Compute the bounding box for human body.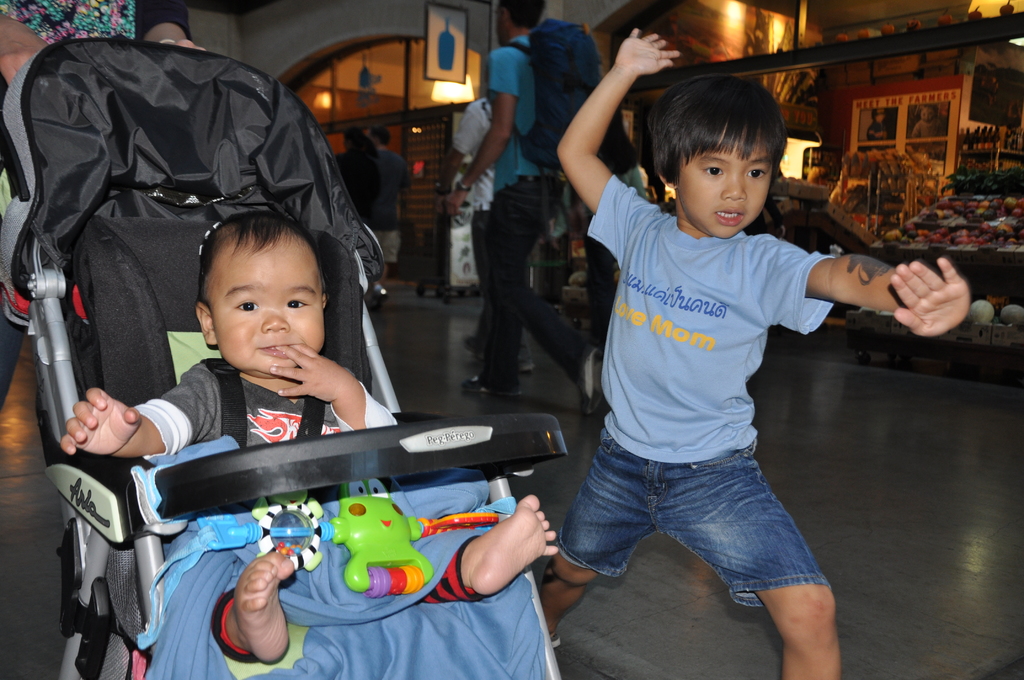
62 341 559 668.
